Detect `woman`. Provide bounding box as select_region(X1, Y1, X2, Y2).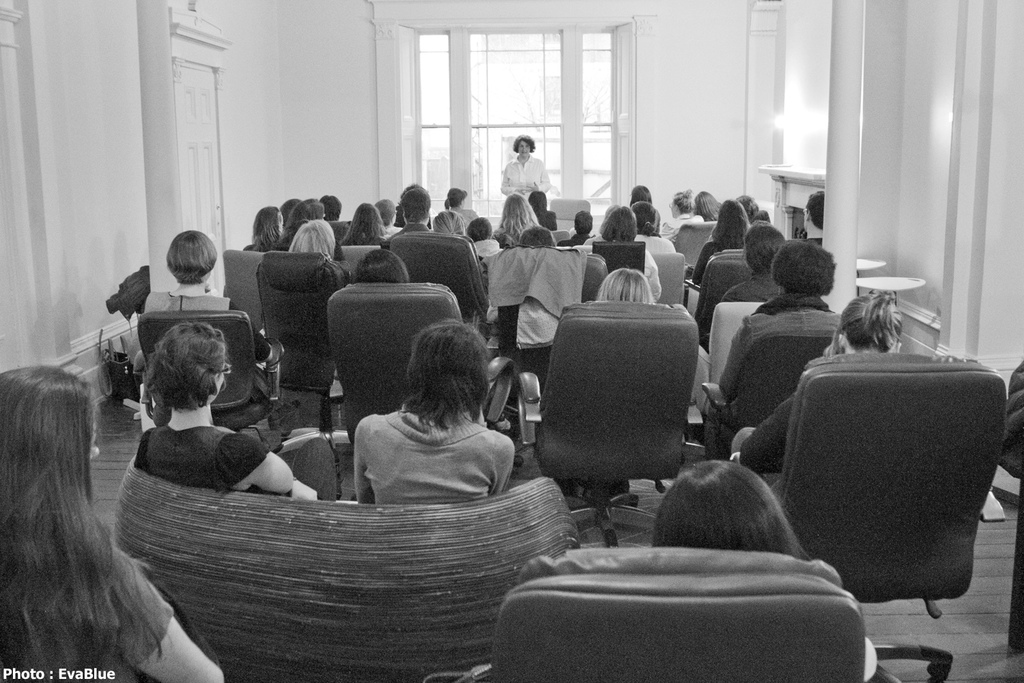
select_region(651, 460, 879, 680).
